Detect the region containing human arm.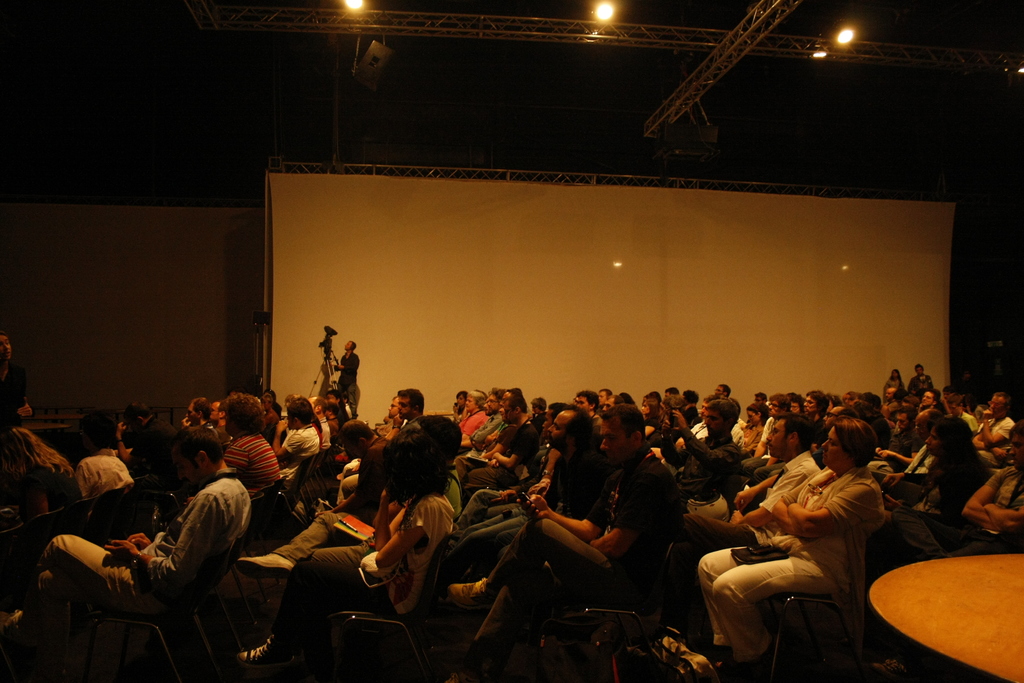
x1=113, y1=482, x2=225, y2=583.
